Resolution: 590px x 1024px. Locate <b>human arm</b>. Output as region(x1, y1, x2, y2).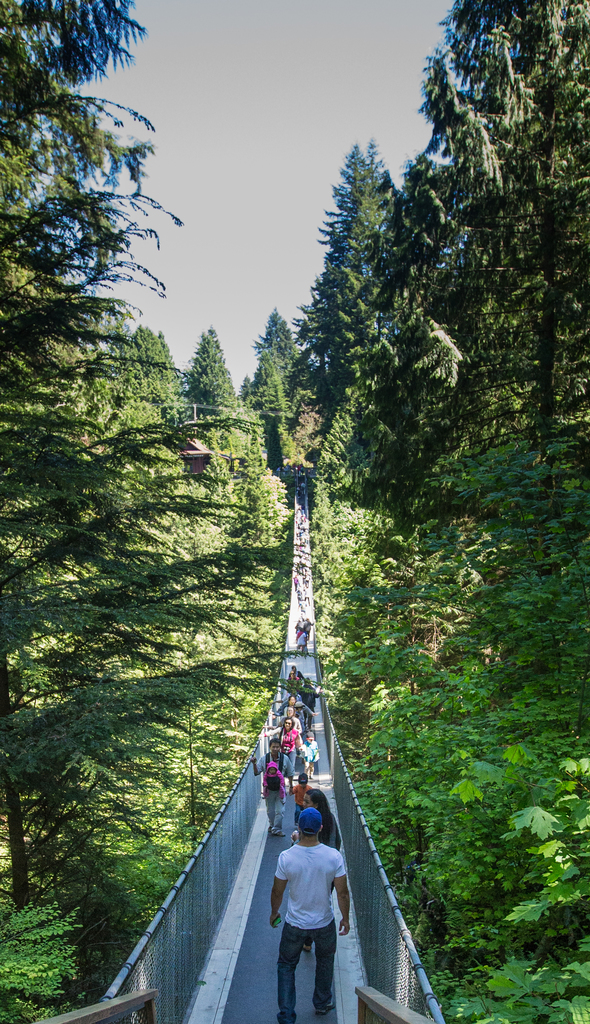
region(265, 842, 295, 931).
